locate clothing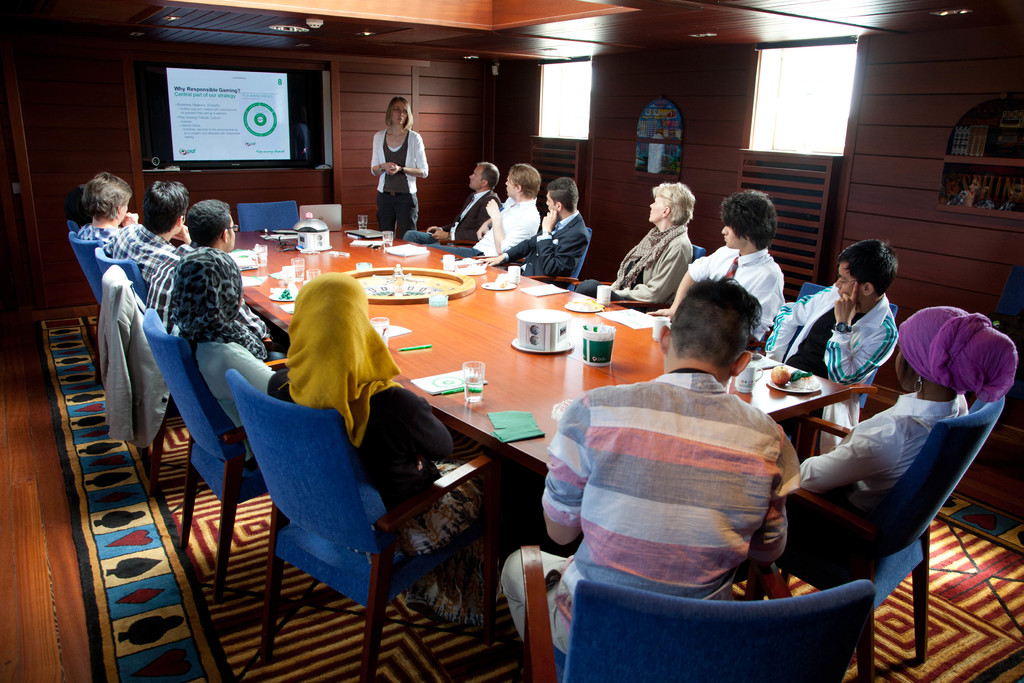
[291, 284, 461, 485]
